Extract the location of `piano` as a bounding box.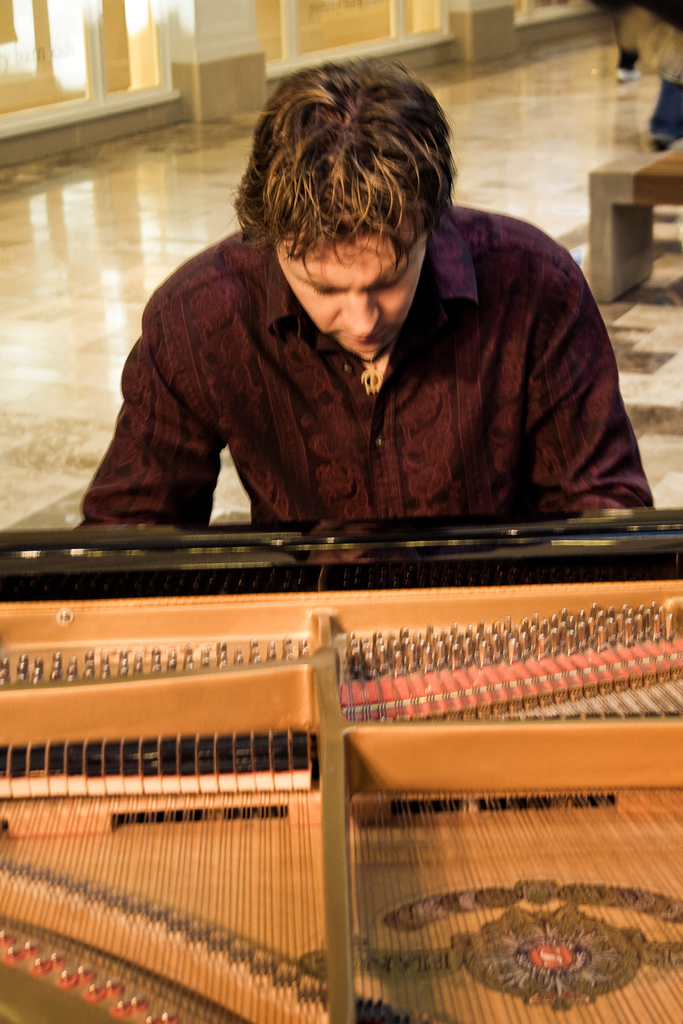
rect(0, 506, 682, 1020).
